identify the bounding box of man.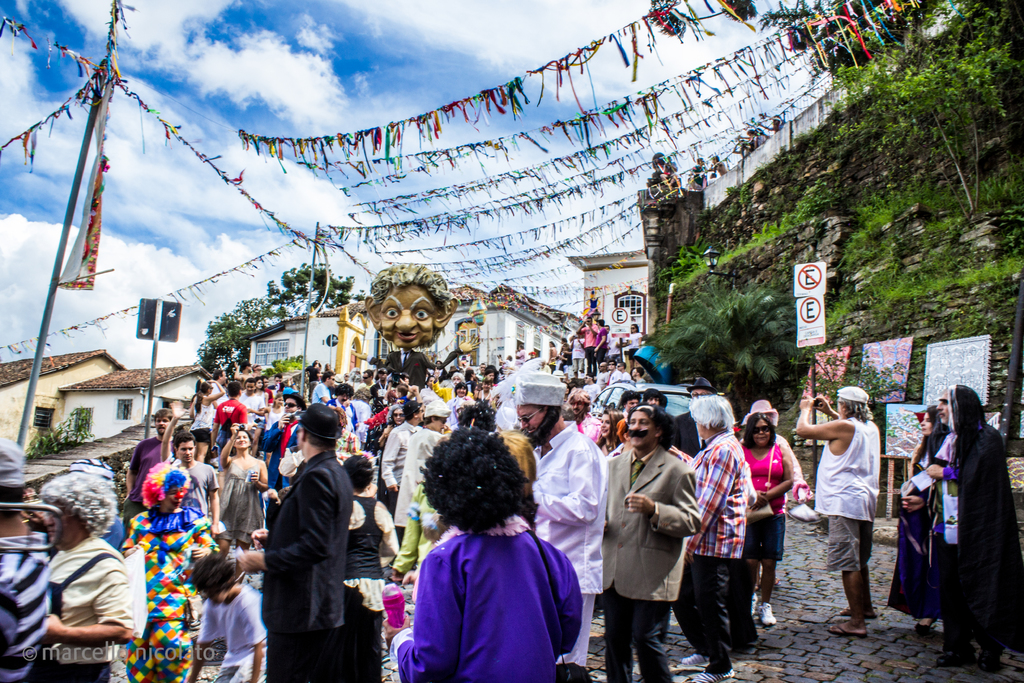
region(45, 468, 135, 682).
